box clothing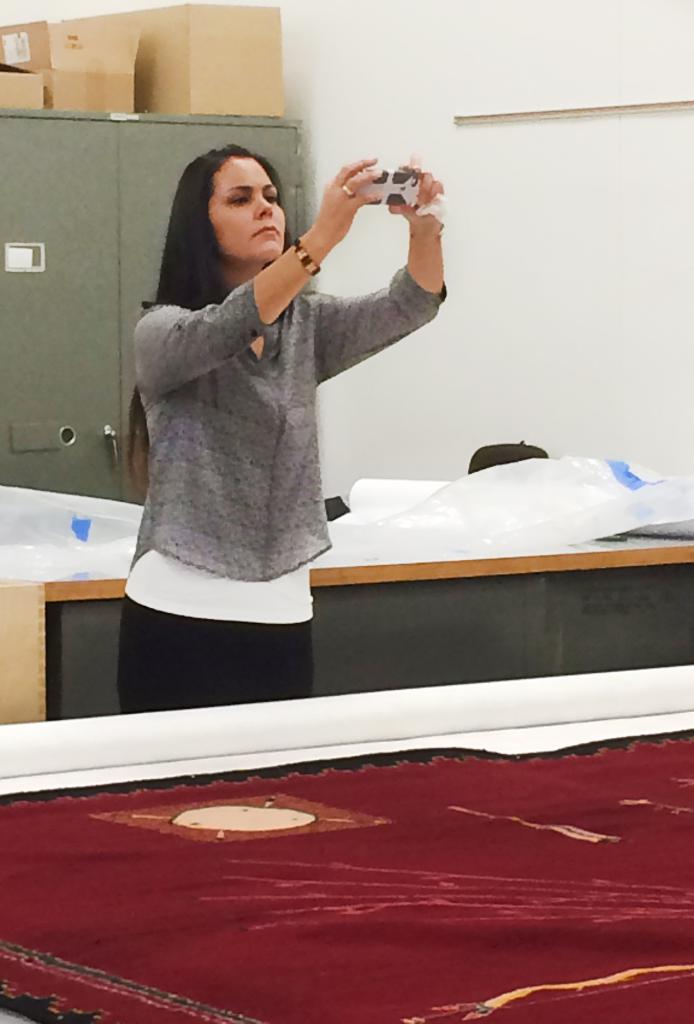
125/278/453/703
